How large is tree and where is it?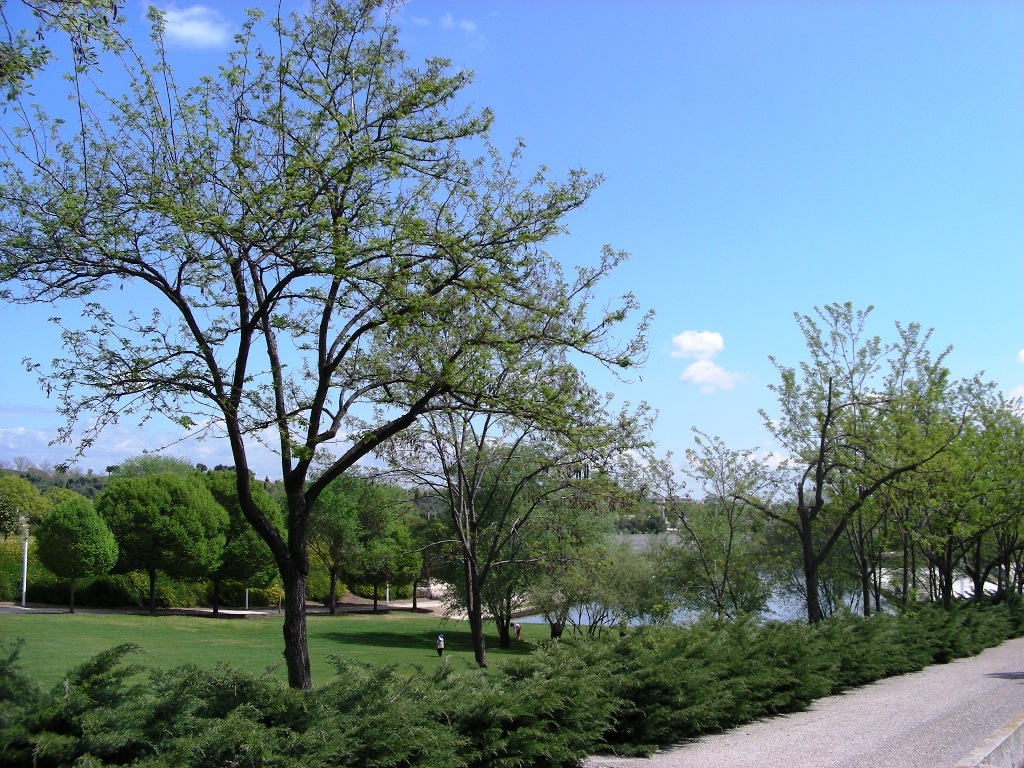
Bounding box: 36 476 79 520.
